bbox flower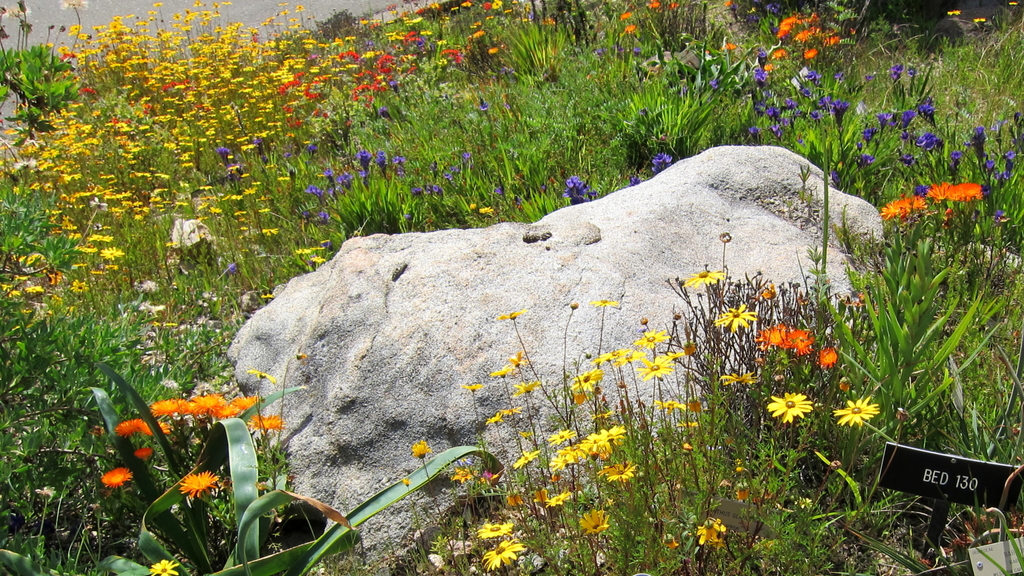
(767,394,815,423)
